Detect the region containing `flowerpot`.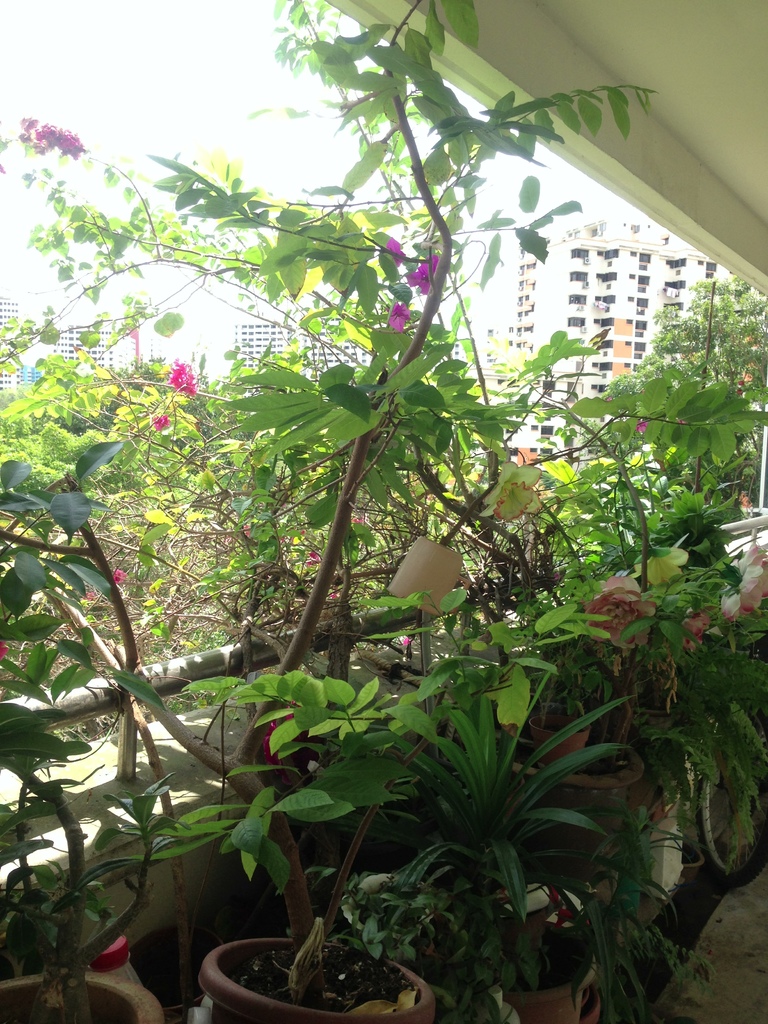
Rect(0, 967, 165, 1023).
